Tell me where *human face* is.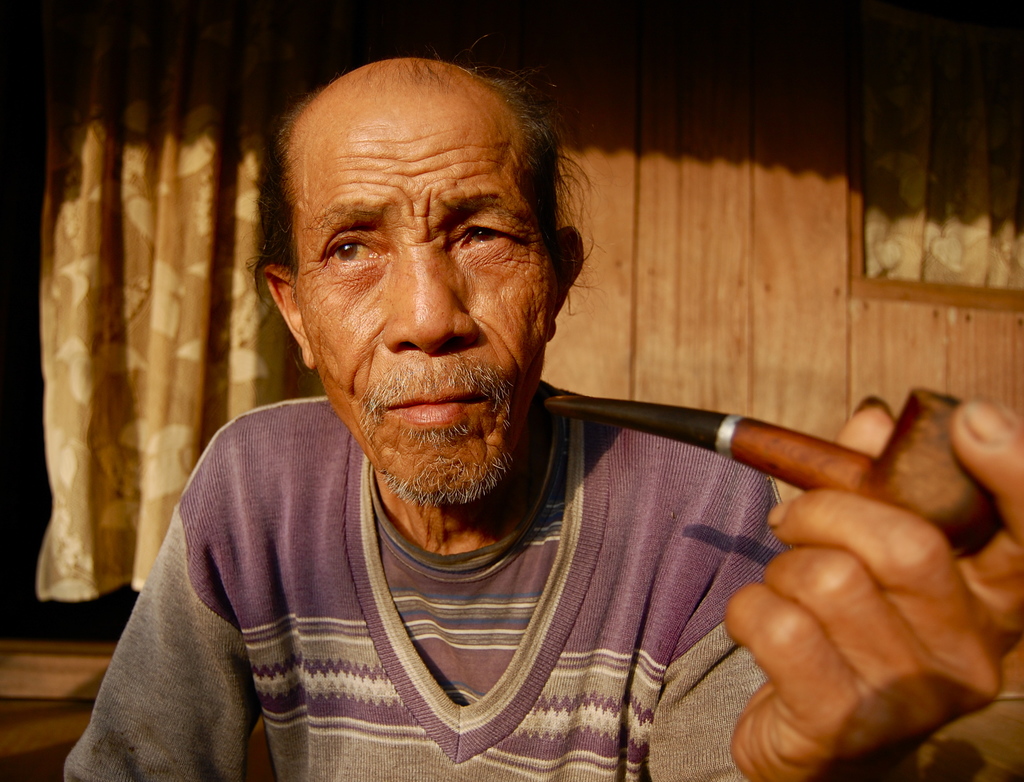
*human face* is at x1=284, y1=94, x2=554, y2=494.
